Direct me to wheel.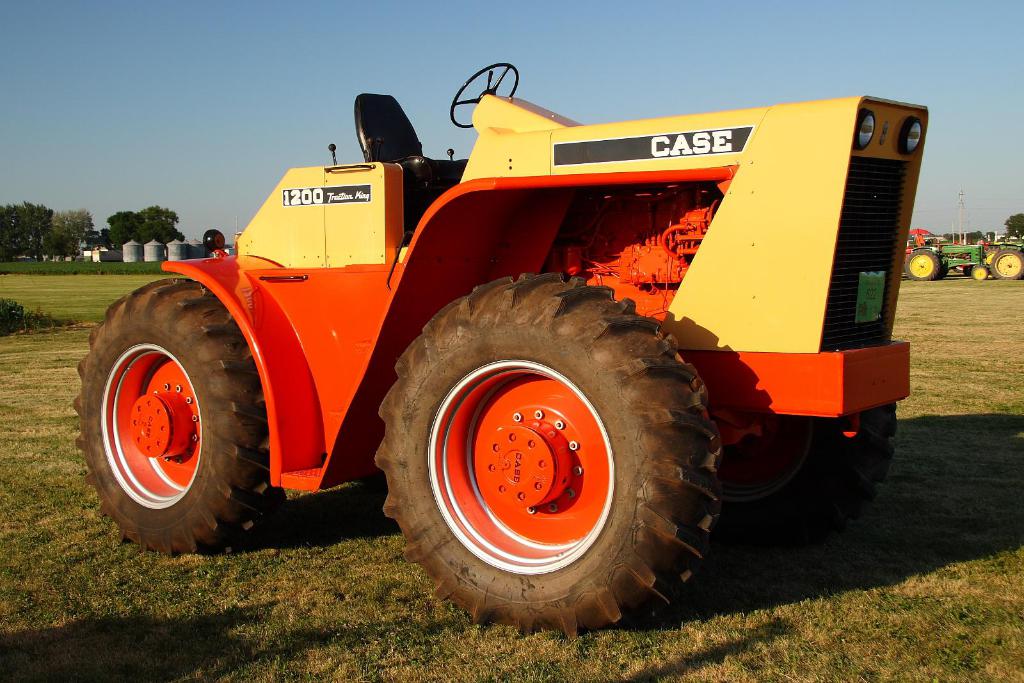
Direction: 989:250:996:259.
